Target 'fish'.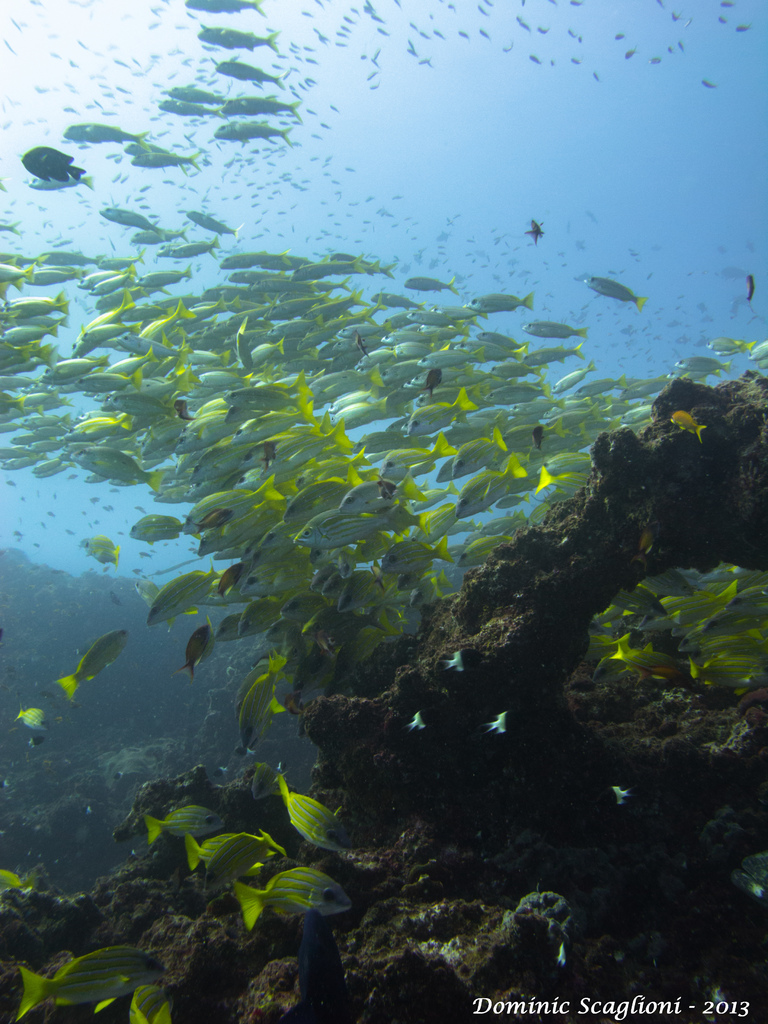
Target region: 581:273:644:304.
